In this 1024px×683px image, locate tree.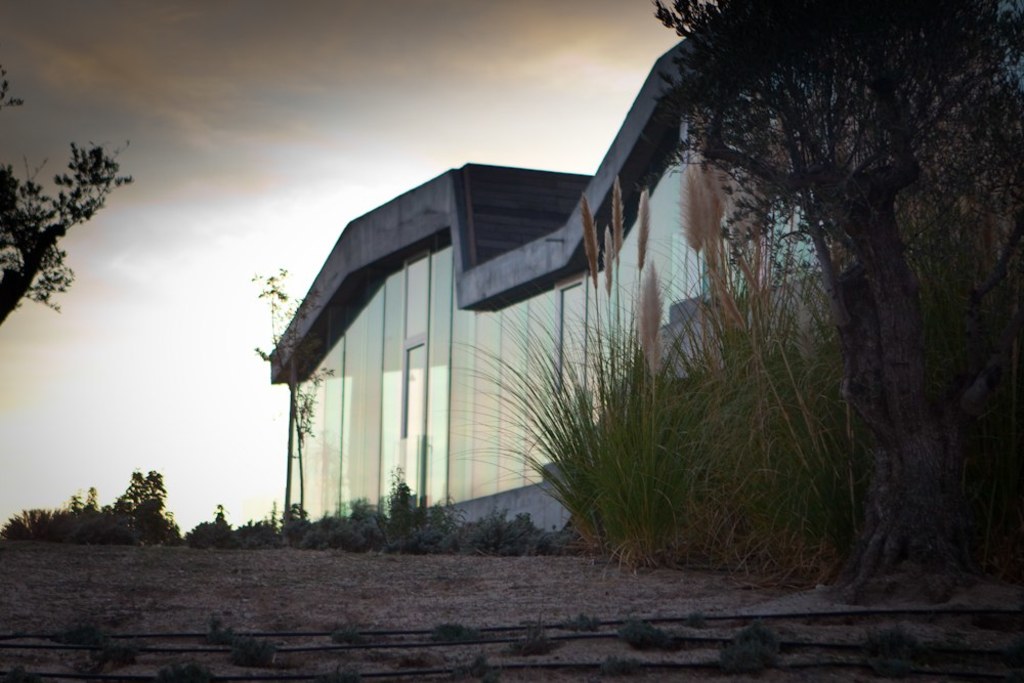
Bounding box: 253, 264, 333, 530.
